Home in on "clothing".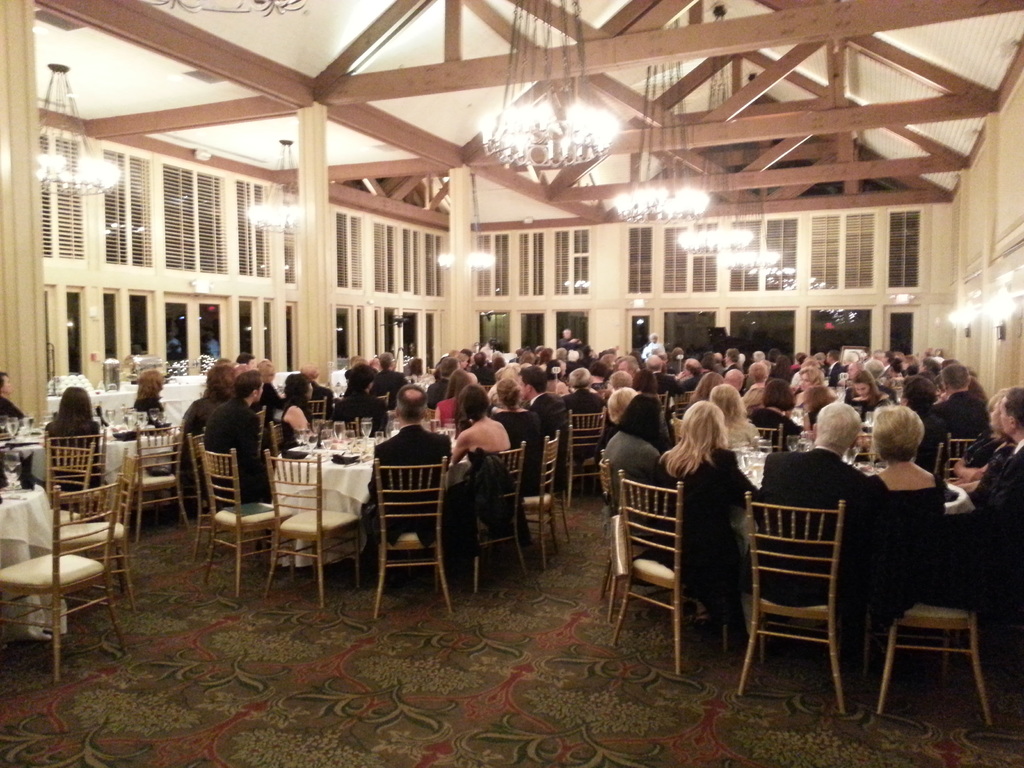
Homed in at 252, 380, 286, 421.
